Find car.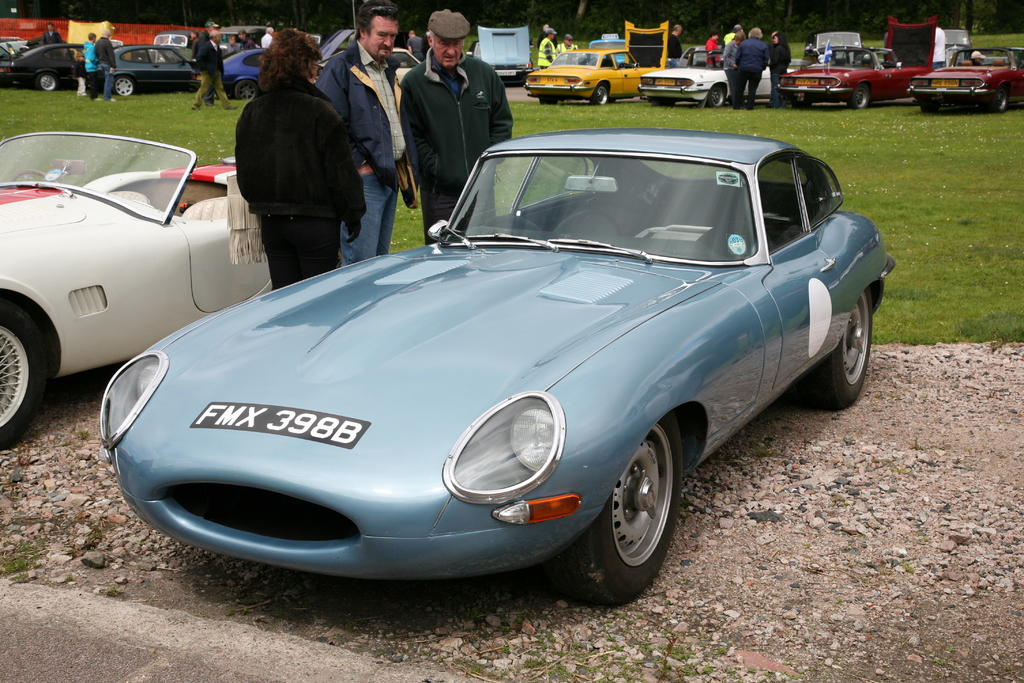
(111, 132, 876, 595).
